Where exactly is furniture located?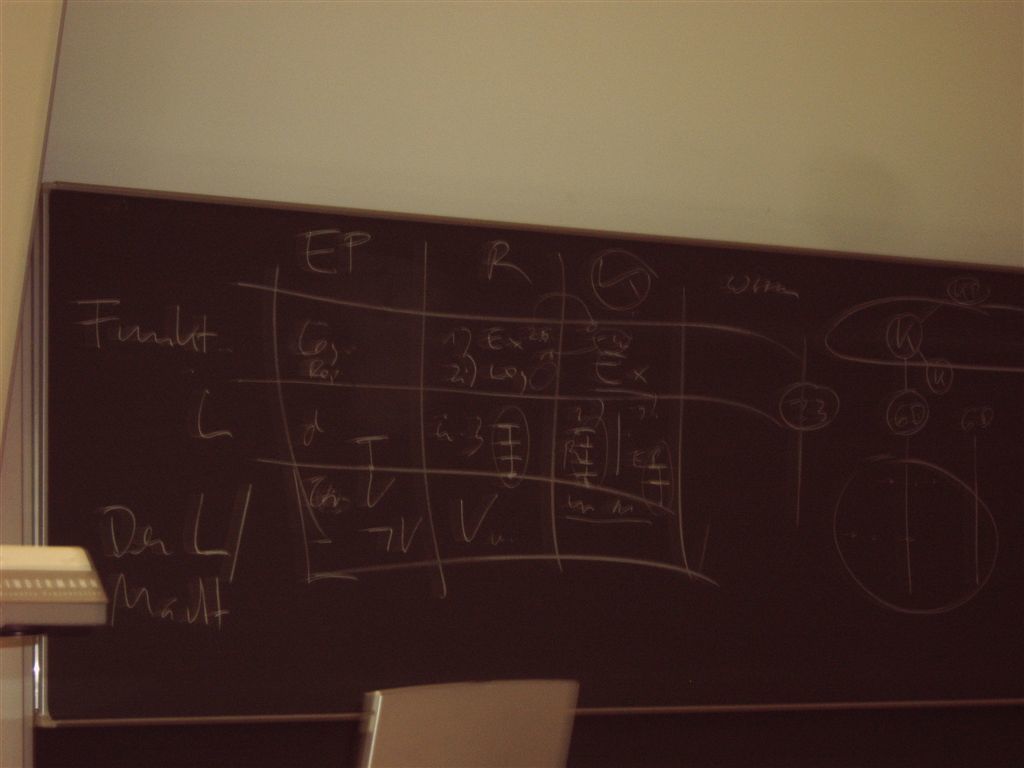
Its bounding box is left=358, top=676, right=582, bottom=767.
